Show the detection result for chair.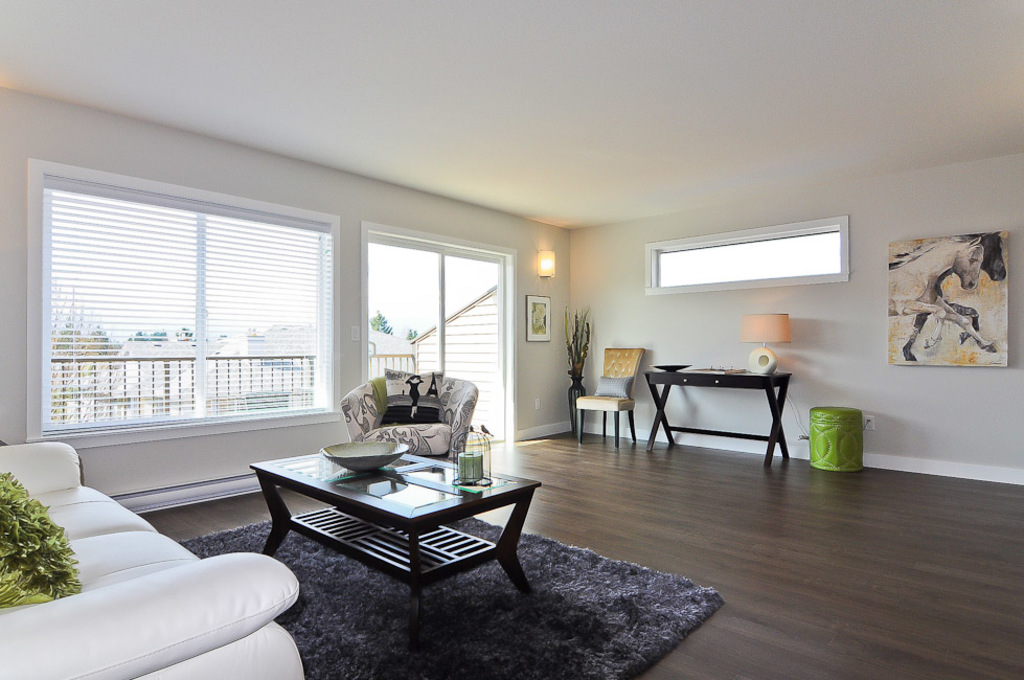
bbox(575, 347, 646, 450).
